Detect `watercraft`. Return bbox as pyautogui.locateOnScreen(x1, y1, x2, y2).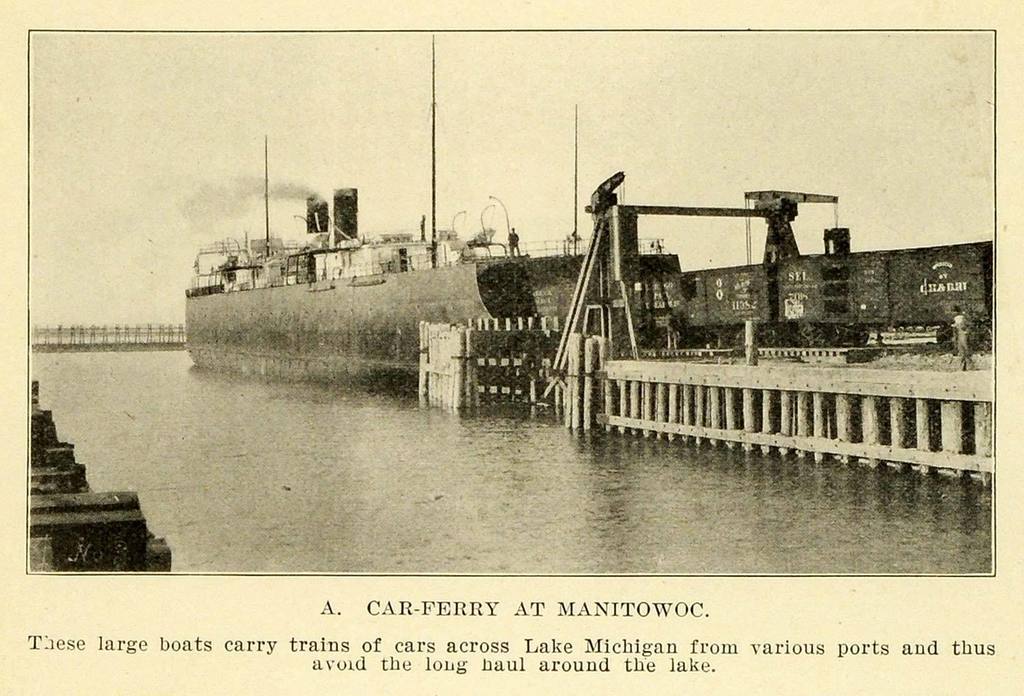
pyautogui.locateOnScreen(186, 37, 677, 393).
